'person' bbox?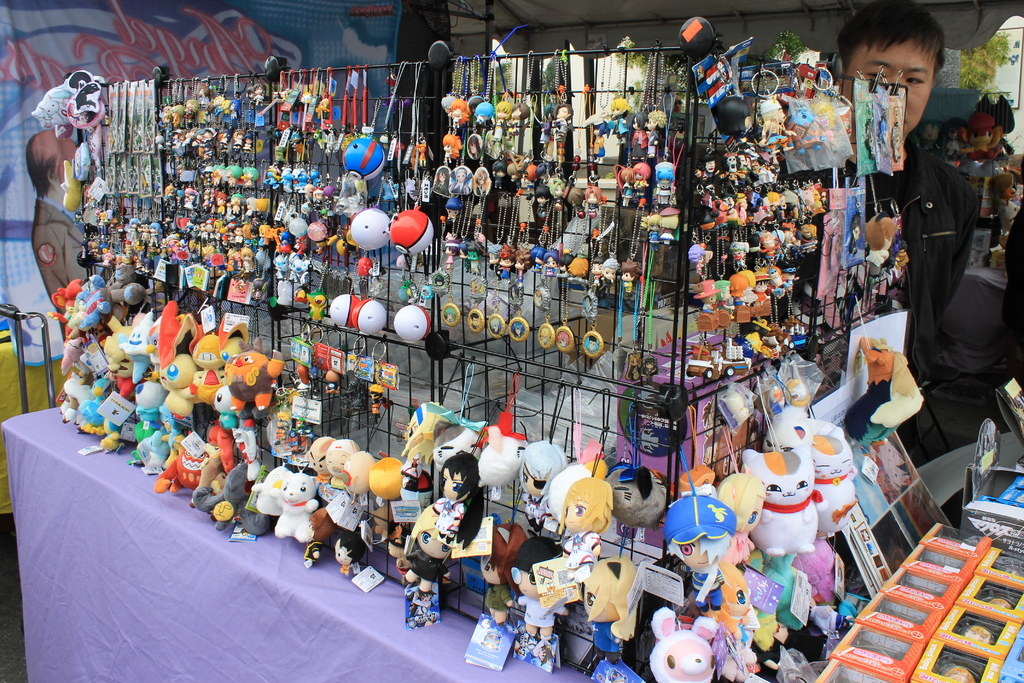
l=308, t=436, r=335, b=484
